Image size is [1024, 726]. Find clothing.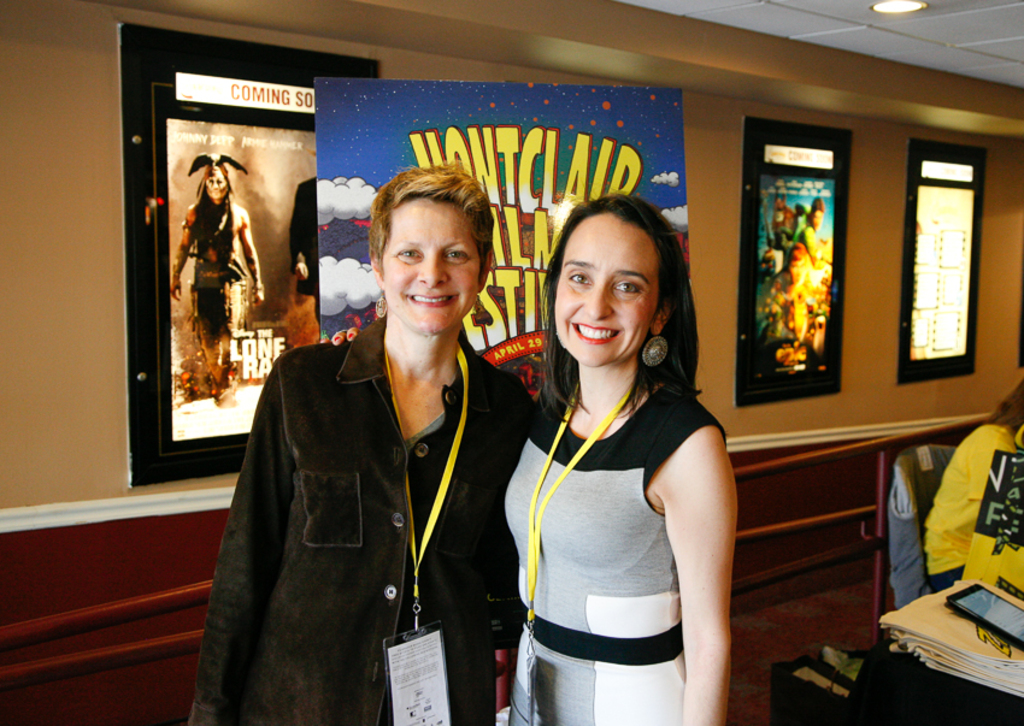
<box>923,412,1023,585</box>.
